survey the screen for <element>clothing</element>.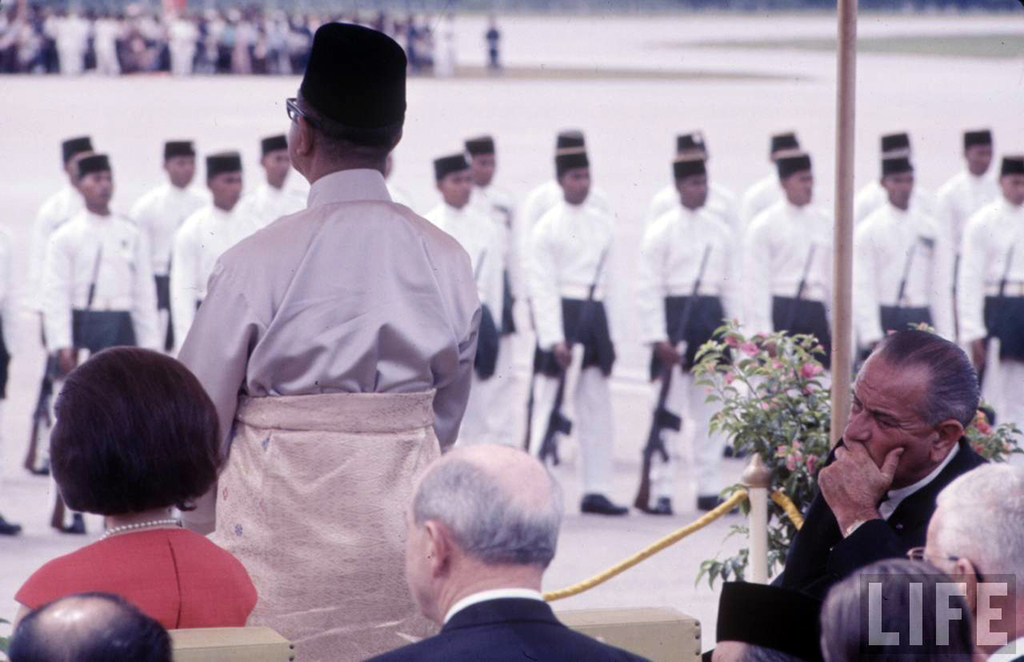
Survey found: <box>517,178,568,325</box>.
